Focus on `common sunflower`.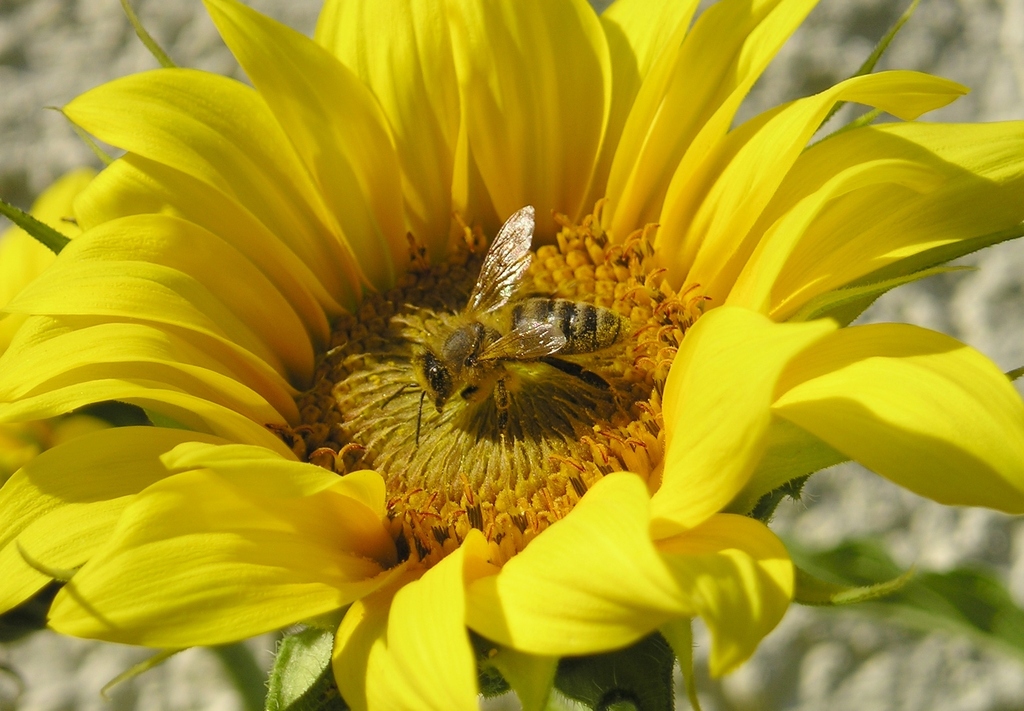
Focused at (left=0, top=0, right=1023, bottom=710).
